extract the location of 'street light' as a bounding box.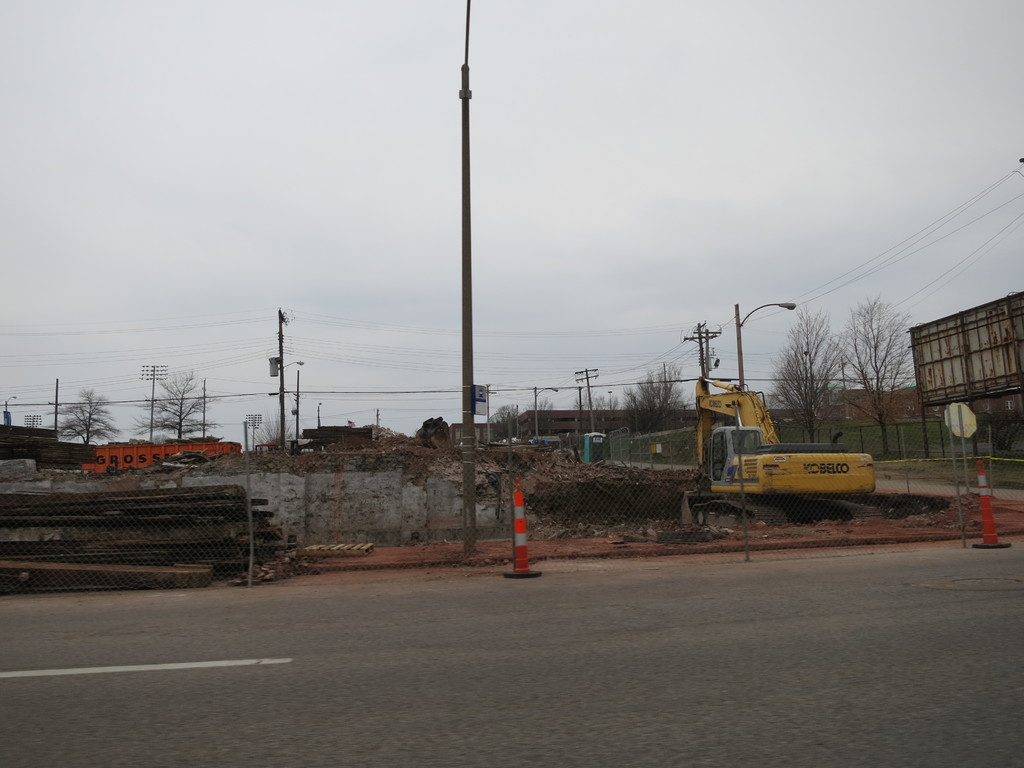
[x1=4, y1=394, x2=14, y2=429].
